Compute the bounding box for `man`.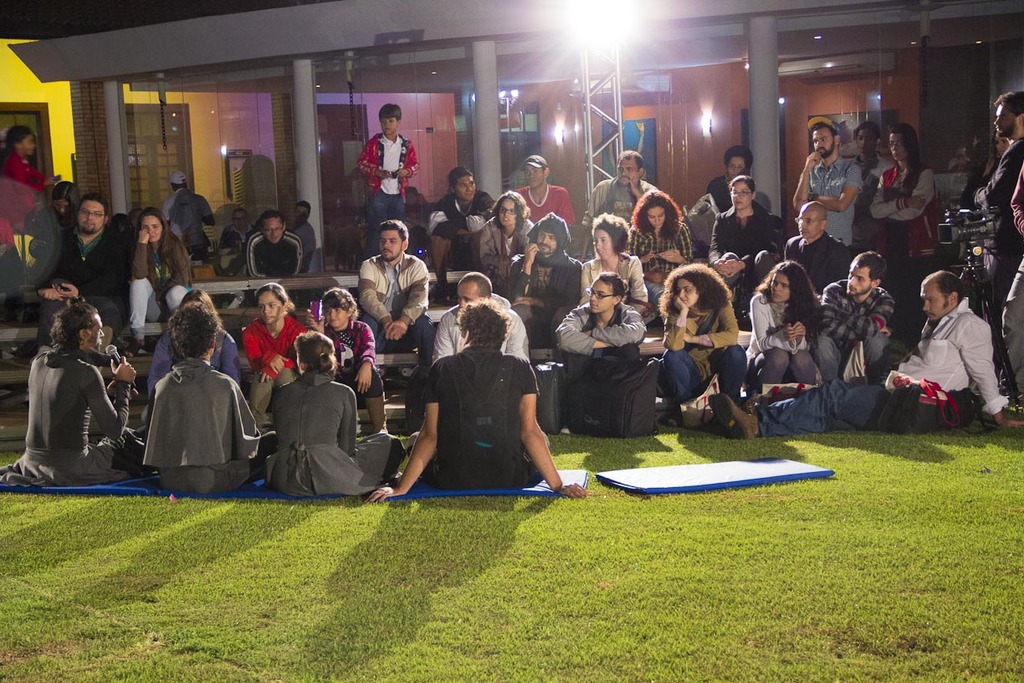
detection(513, 152, 575, 224).
